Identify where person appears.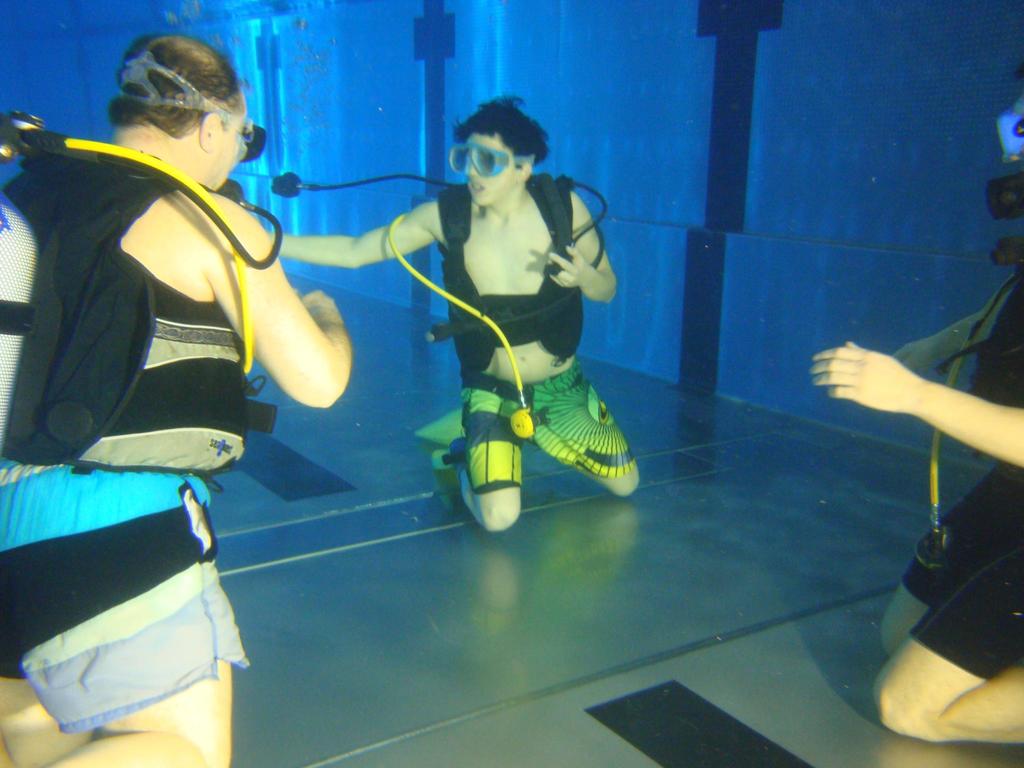
Appears at (268, 93, 645, 534).
